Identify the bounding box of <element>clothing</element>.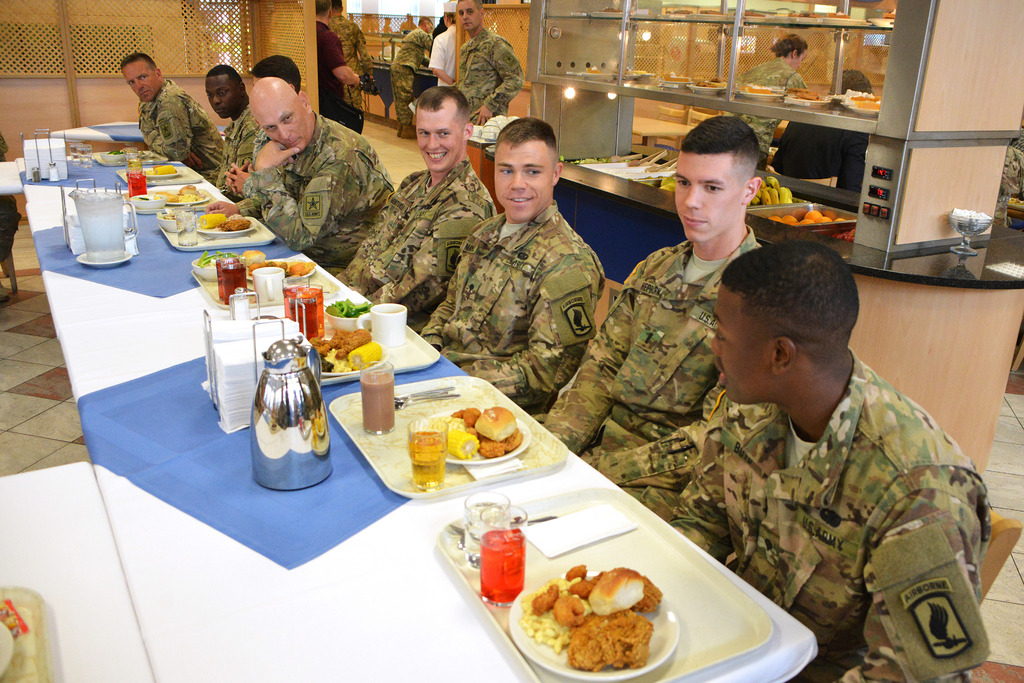
<box>431,20,460,84</box>.
